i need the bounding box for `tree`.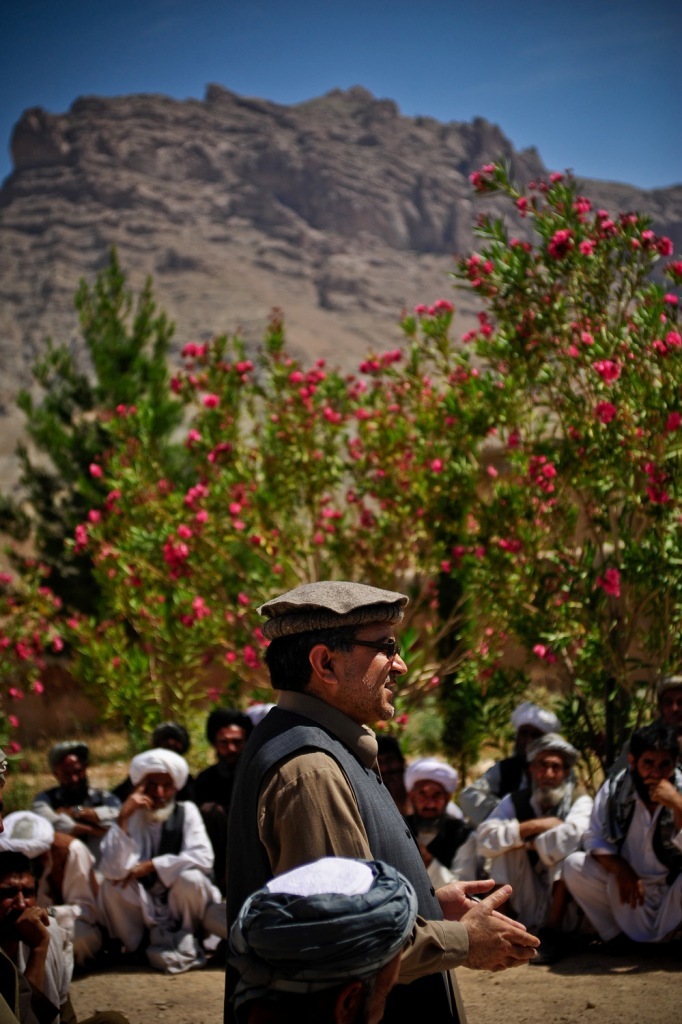
Here it is: bbox=(11, 239, 193, 618).
